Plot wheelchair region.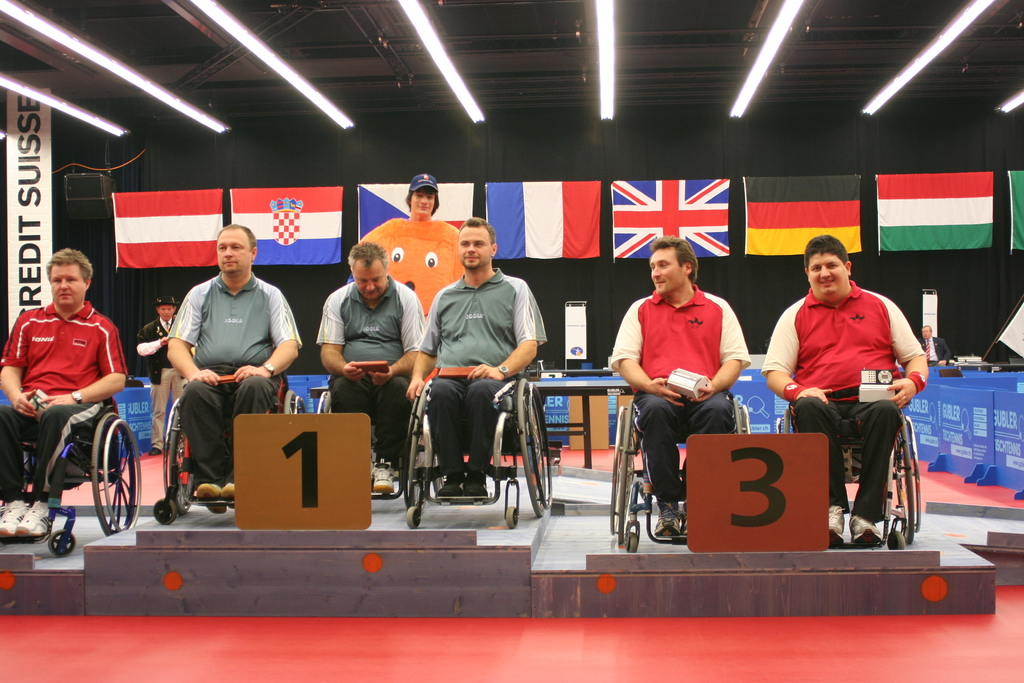
Plotted at rect(315, 372, 426, 509).
